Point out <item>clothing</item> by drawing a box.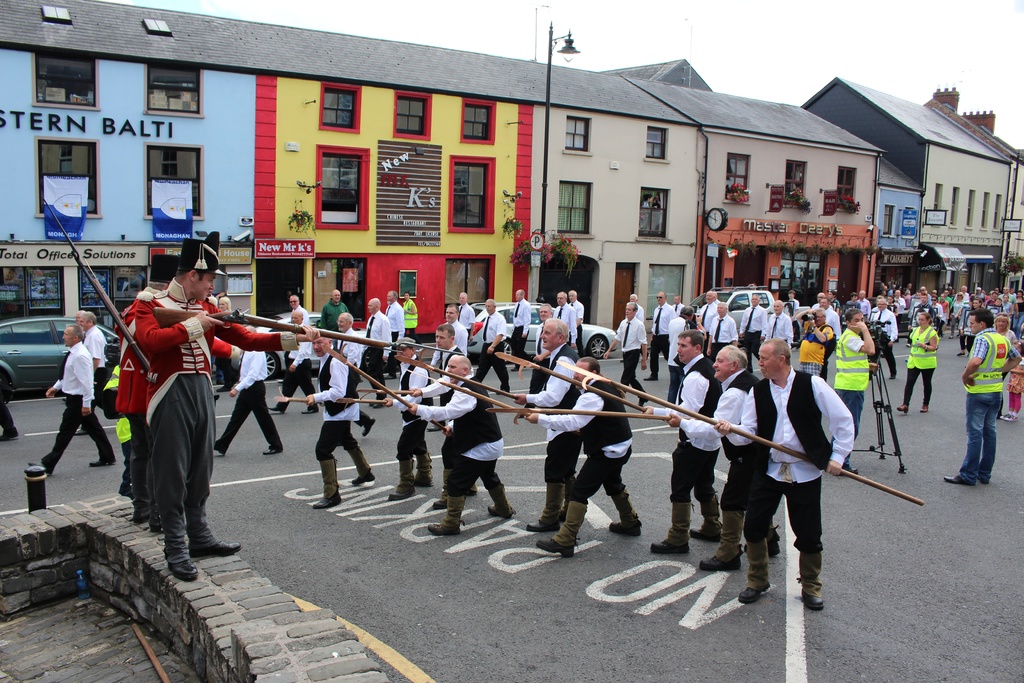
box=[420, 339, 468, 465].
